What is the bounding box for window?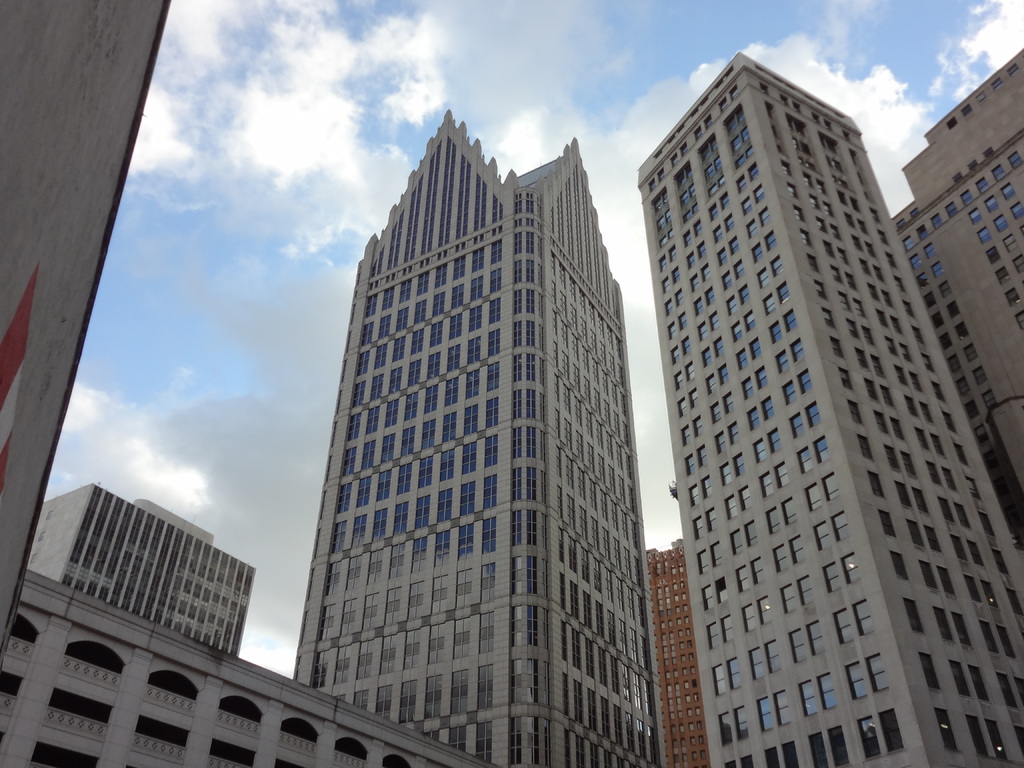
<bbox>669, 345, 681, 362</bbox>.
